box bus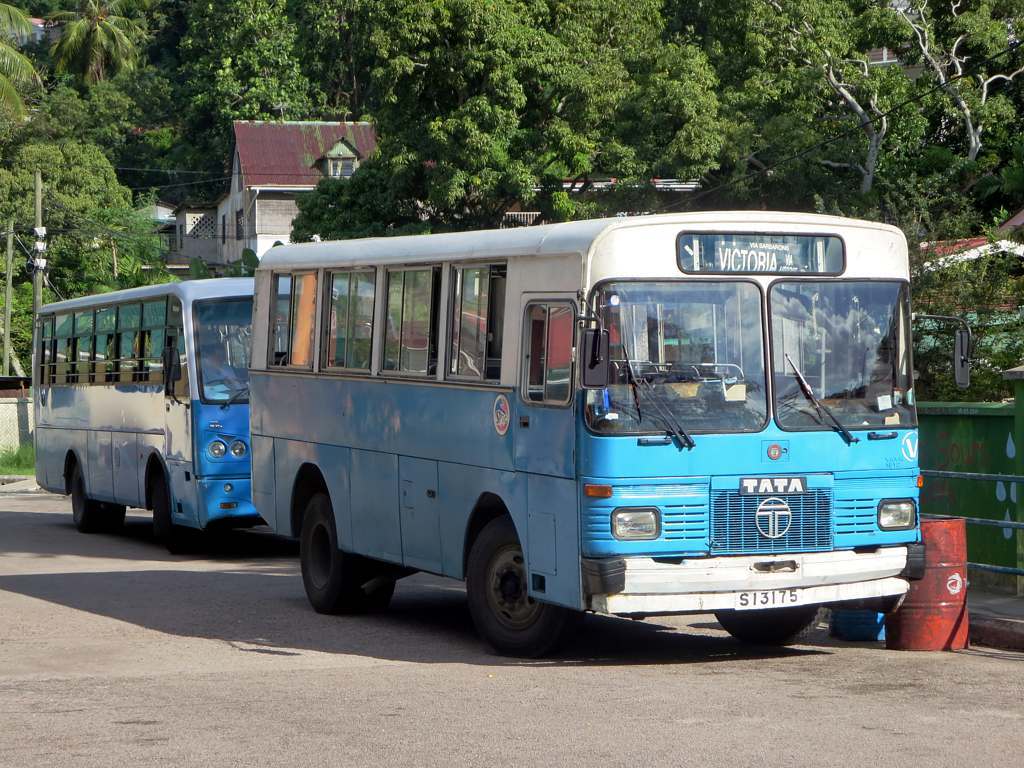
pyautogui.locateOnScreen(29, 270, 299, 550)
